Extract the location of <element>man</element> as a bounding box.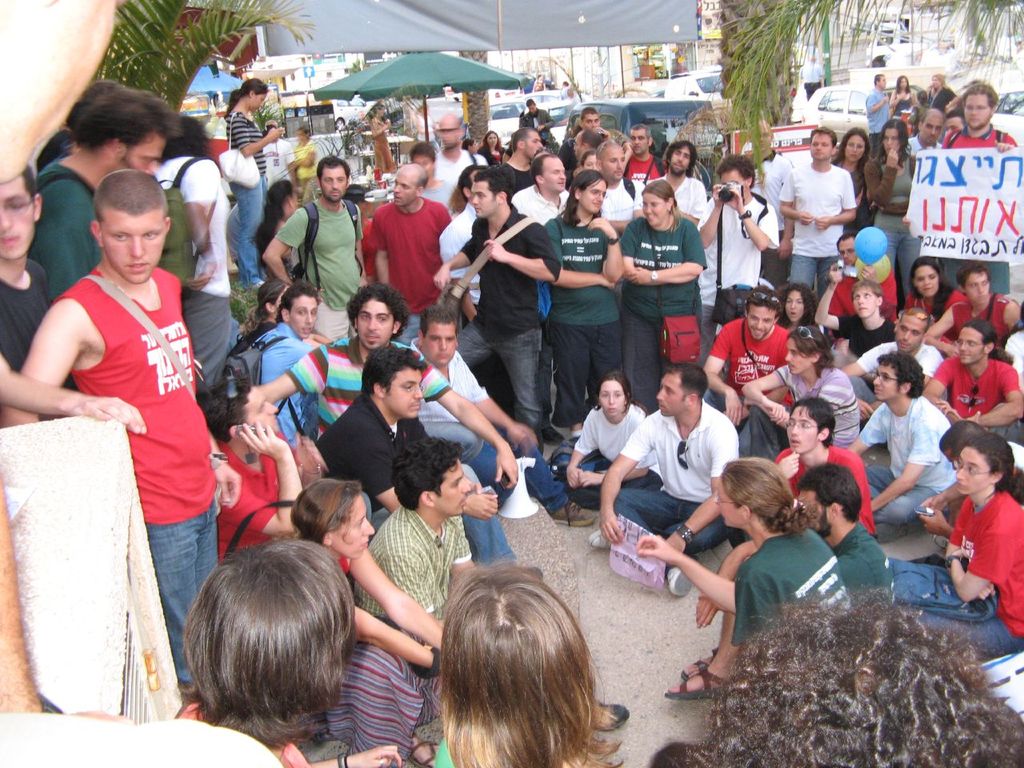
detection(772, 391, 878, 542).
